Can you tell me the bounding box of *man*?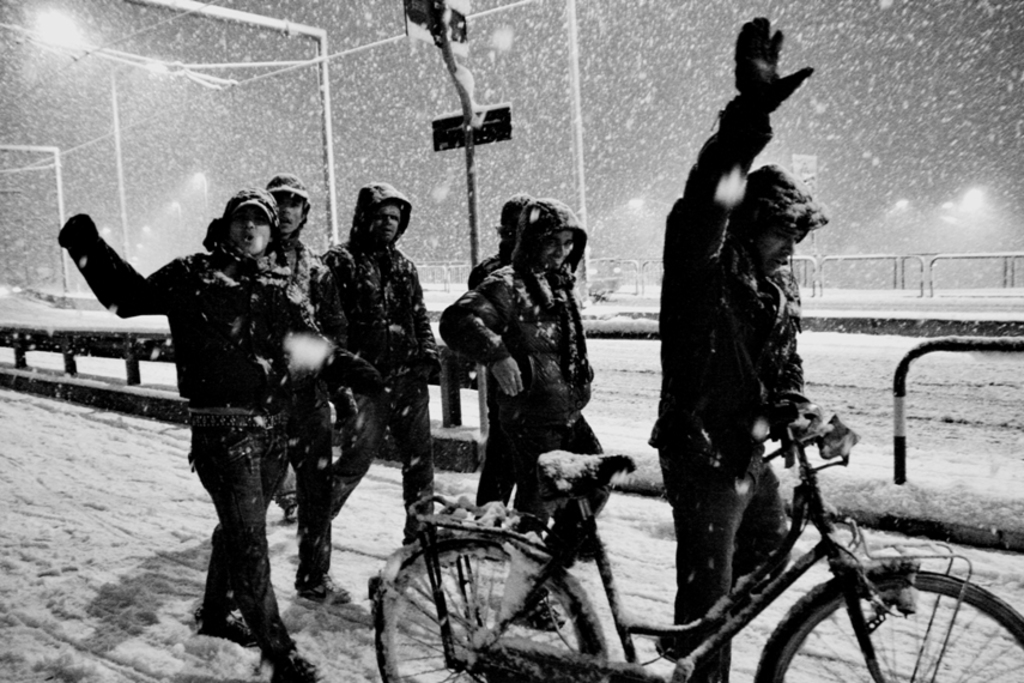
55, 189, 303, 682.
